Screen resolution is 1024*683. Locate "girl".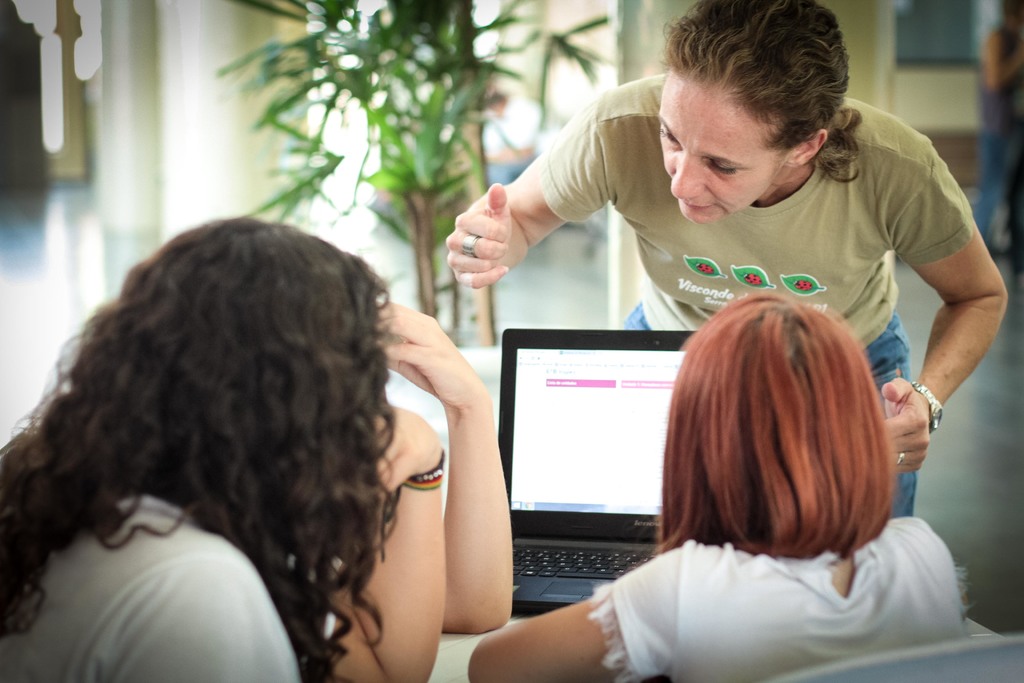
[left=0, top=213, right=443, bottom=682].
